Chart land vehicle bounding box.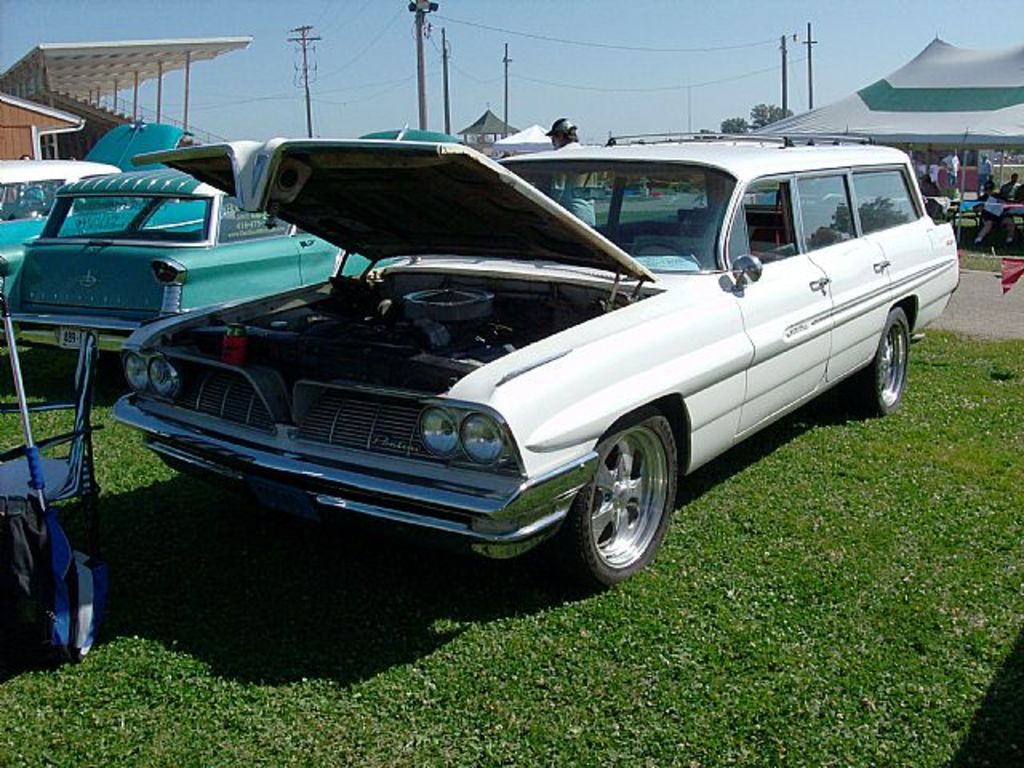
Charted: [0, 117, 210, 302].
